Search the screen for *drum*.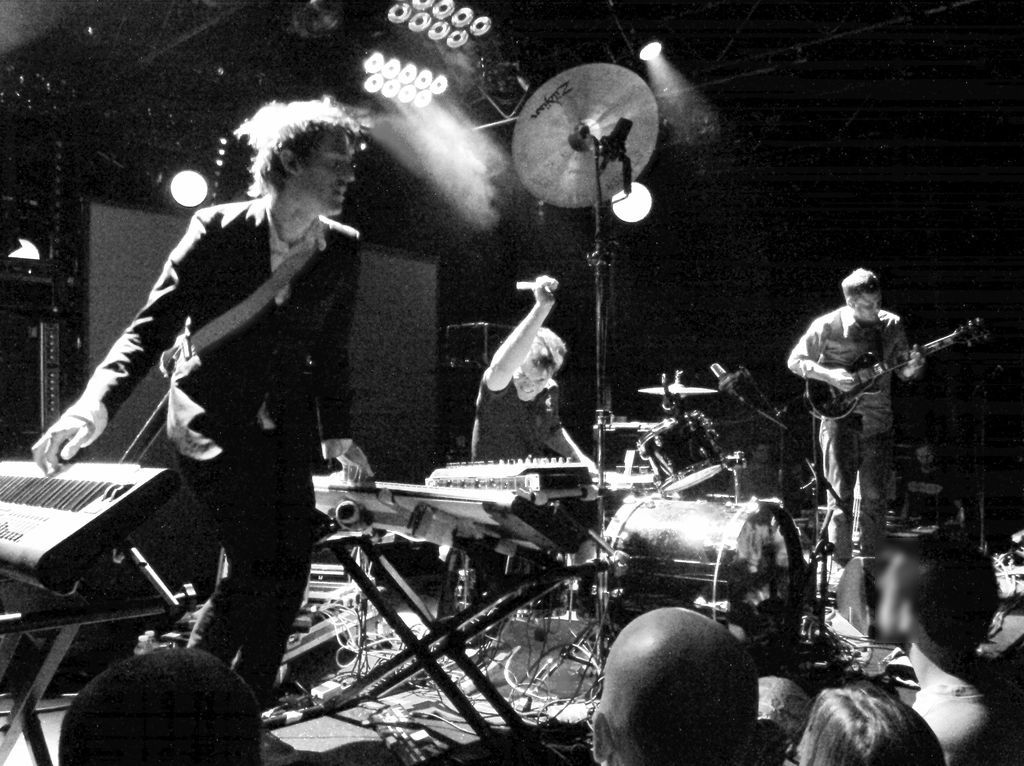
Found at detection(602, 475, 655, 522).
